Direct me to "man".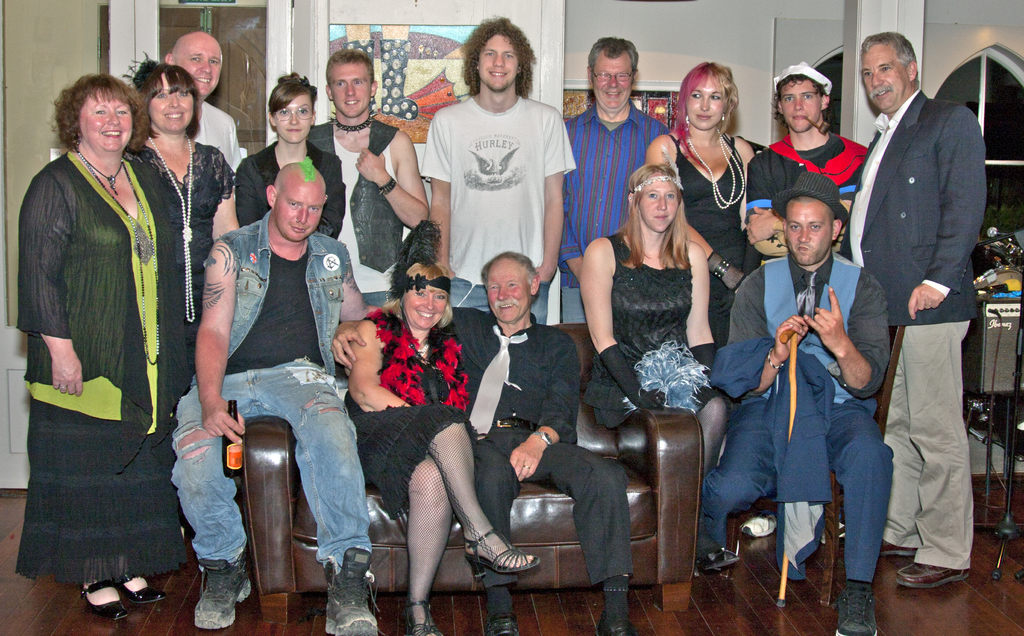
Direction: pyautogui.locateOnScreen(166, 30, 246, 168).
